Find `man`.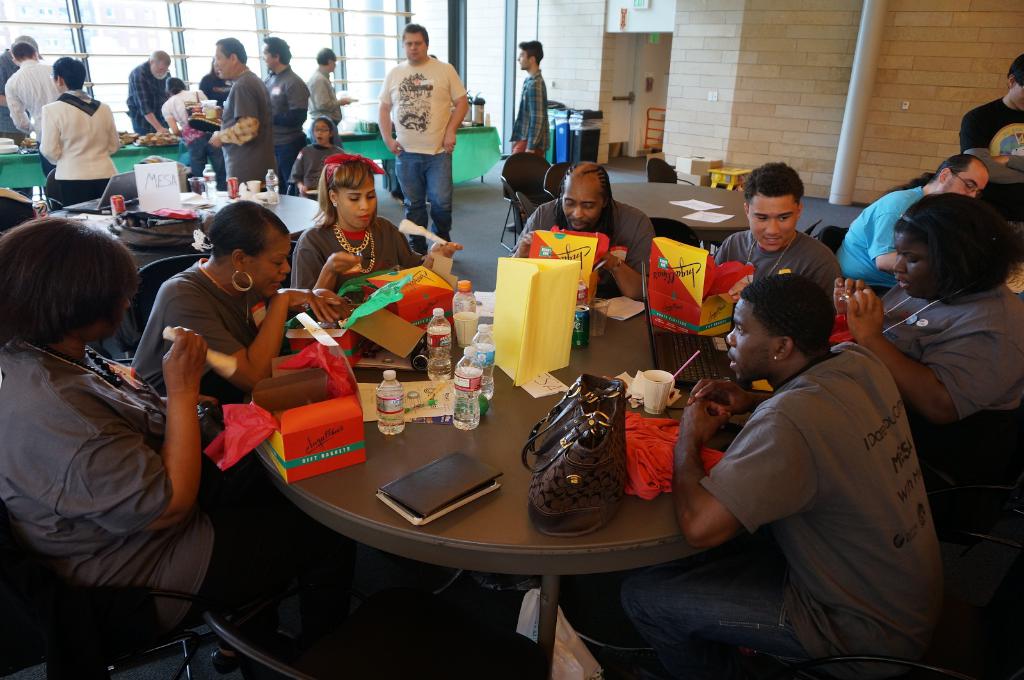
[305,52,356,134].
